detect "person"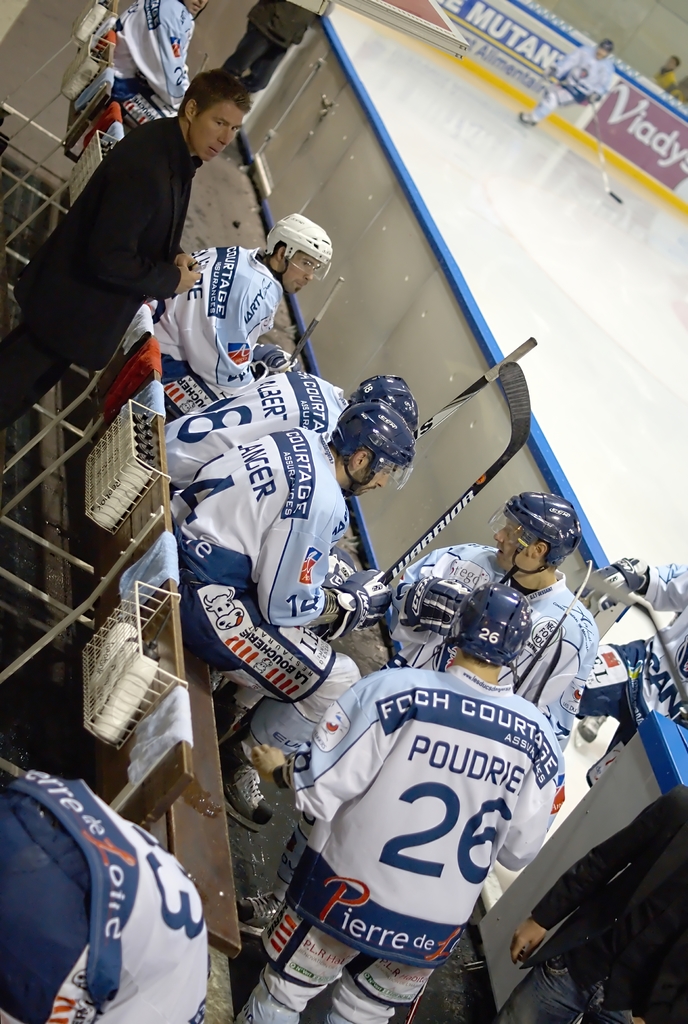
box=[348, 493, 602, 771]
